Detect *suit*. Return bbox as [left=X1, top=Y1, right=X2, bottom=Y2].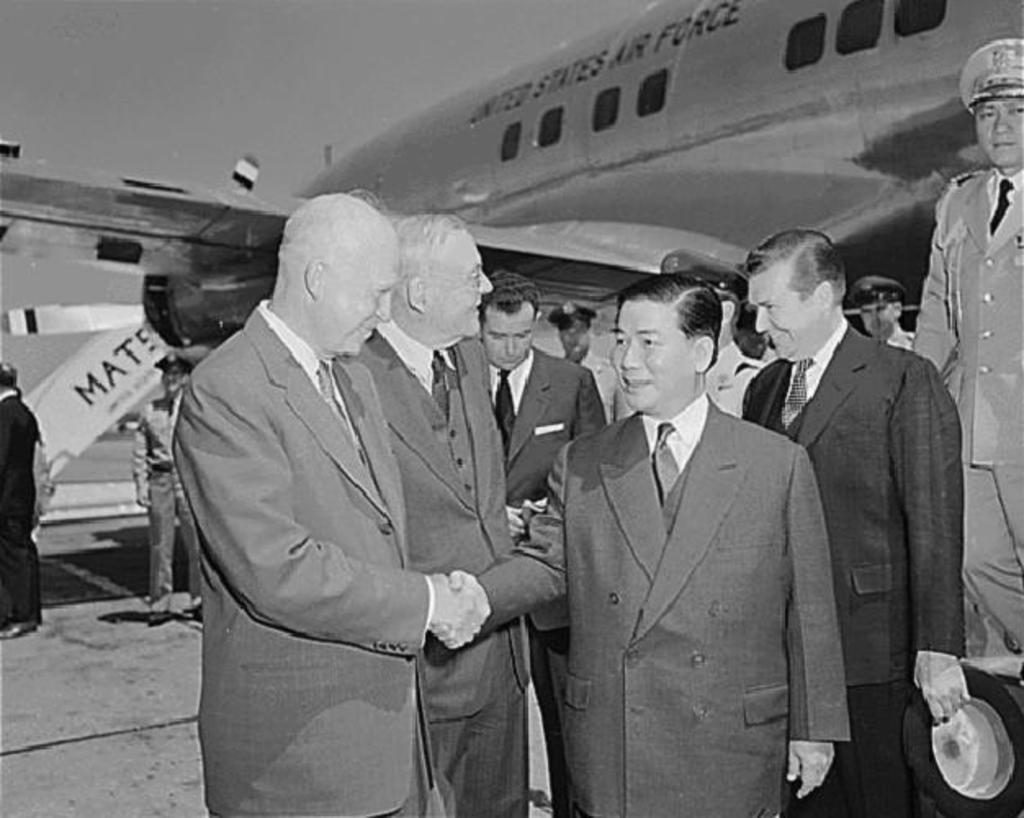
[left=479, top=345, right=610, bottom=816].
